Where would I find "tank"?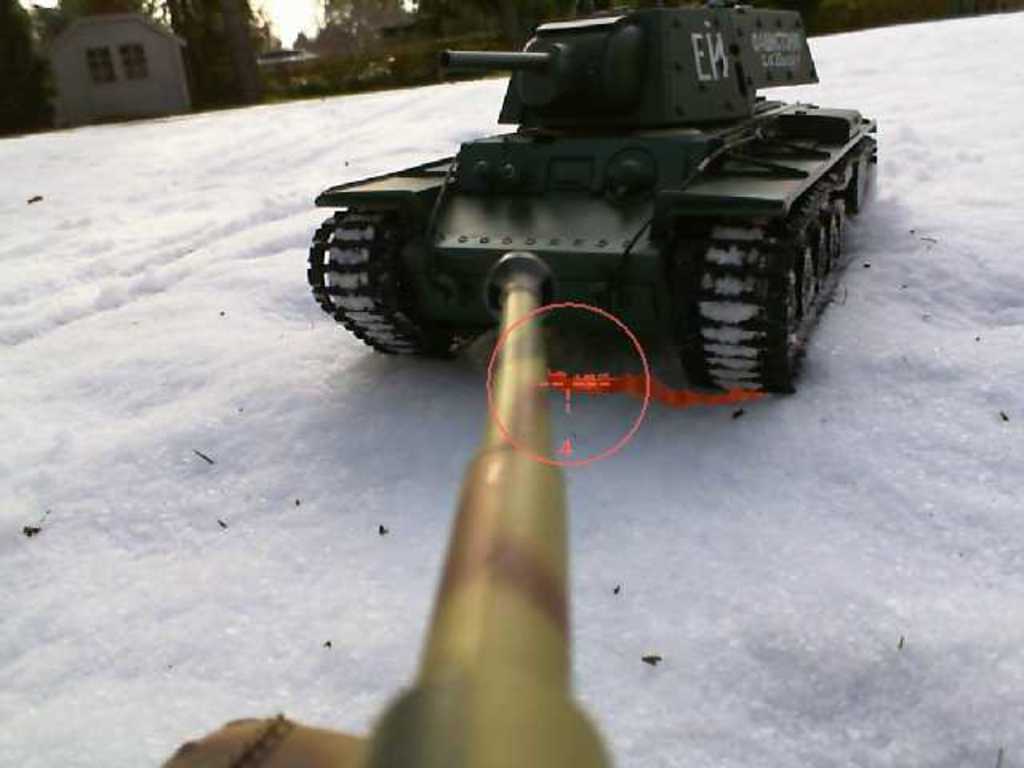
At (left=154, top=250, right=616, bottom=766).
